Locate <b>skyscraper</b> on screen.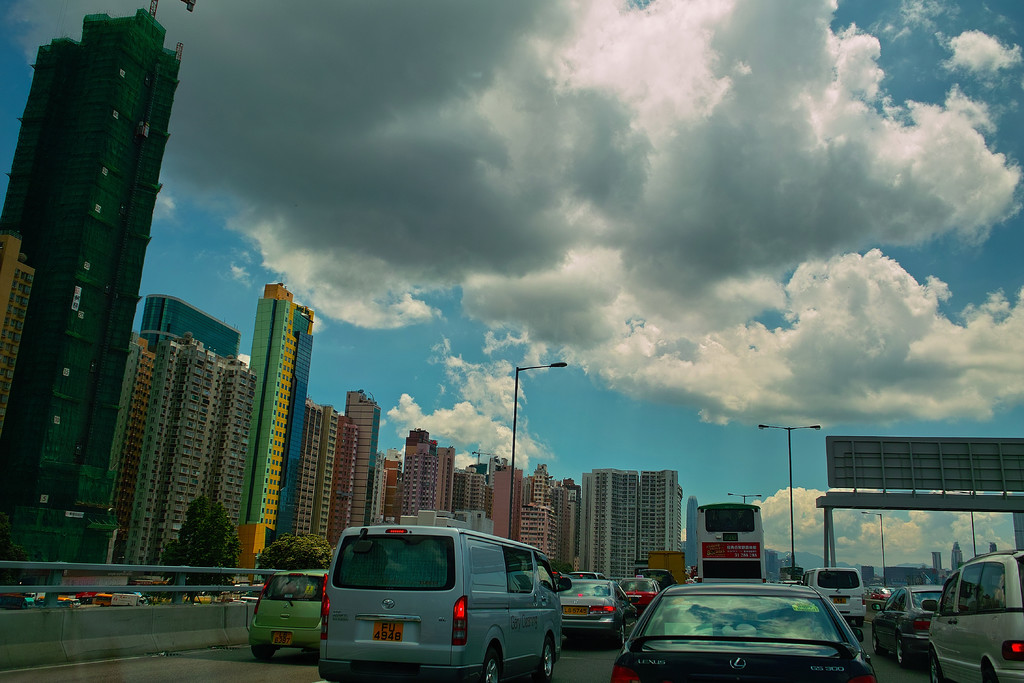
On screen at 121 333 154 560.
